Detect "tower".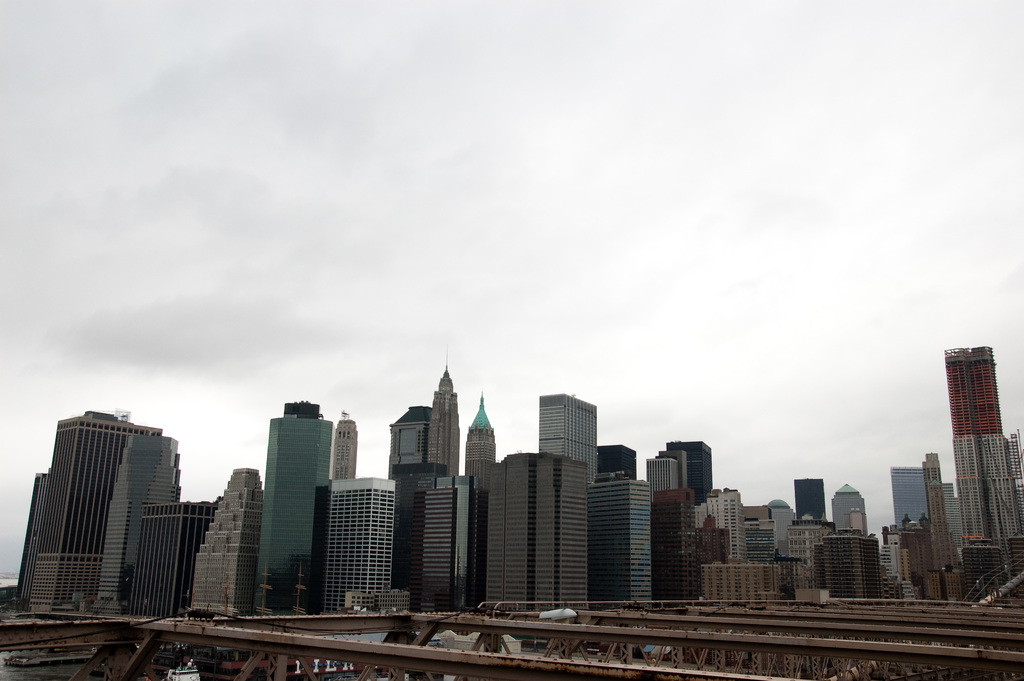
Detected at region(655, 490, 701, 612).
